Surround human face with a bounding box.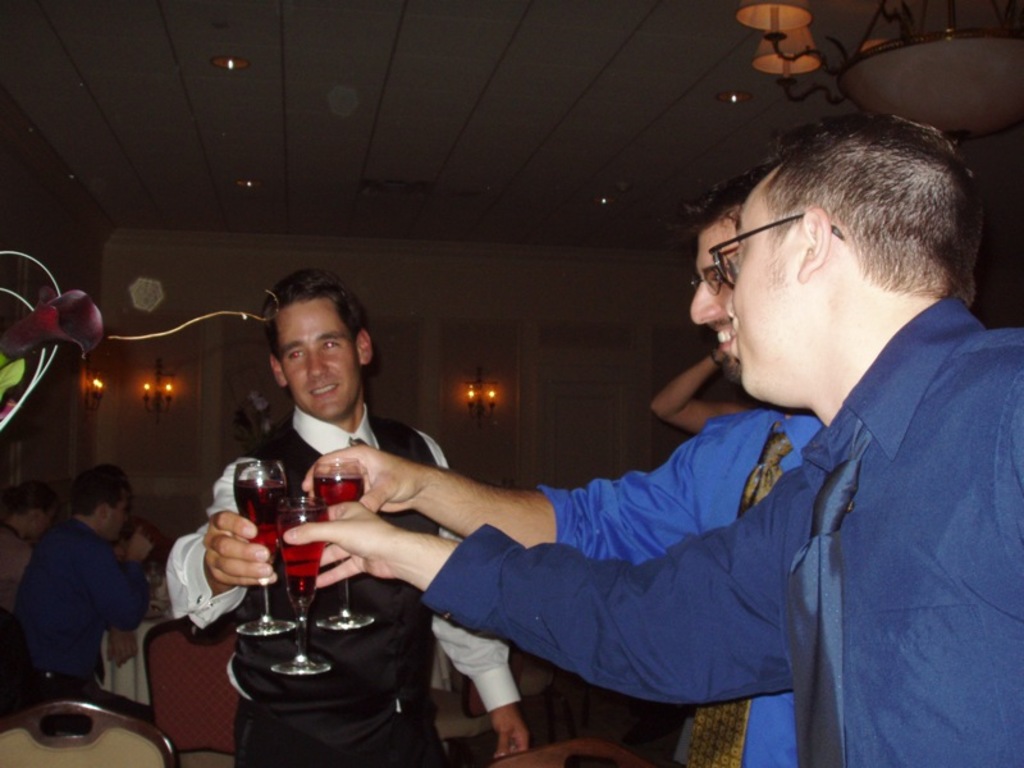
687,220,748,383.
